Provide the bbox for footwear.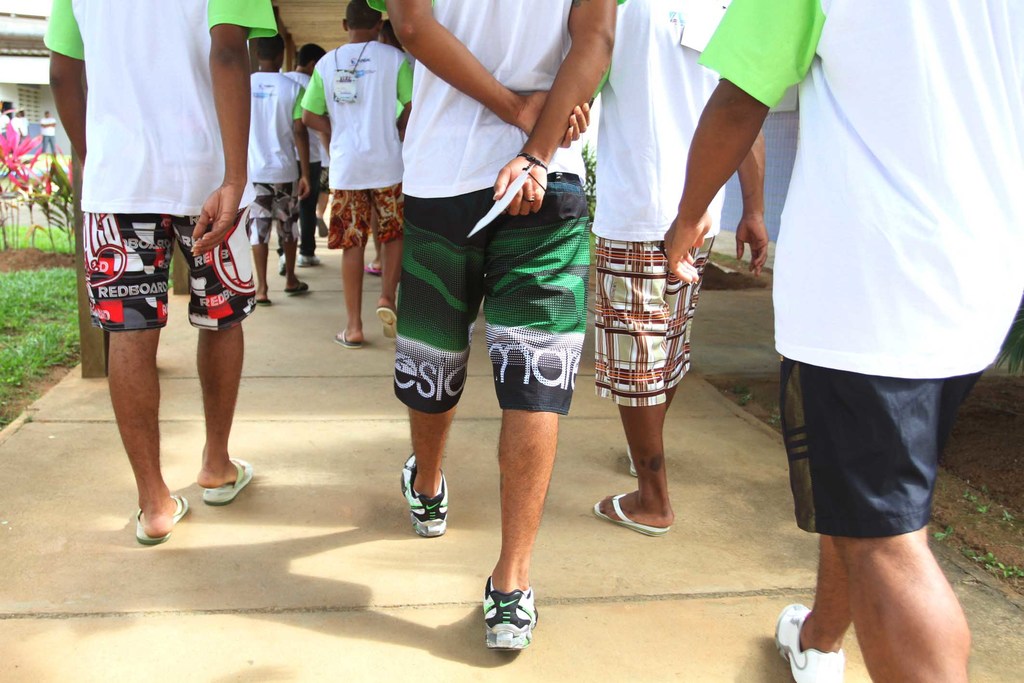
select_region(278, 252, 286, 275).
